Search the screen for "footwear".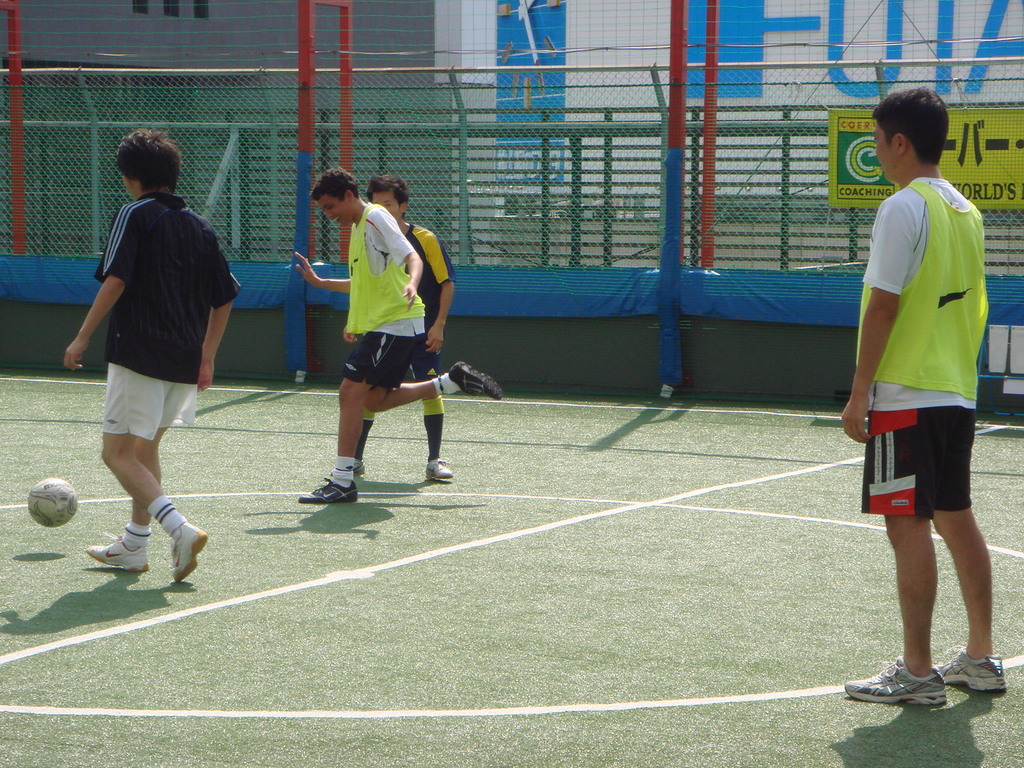
Found at [859, 659, 966, 724].
